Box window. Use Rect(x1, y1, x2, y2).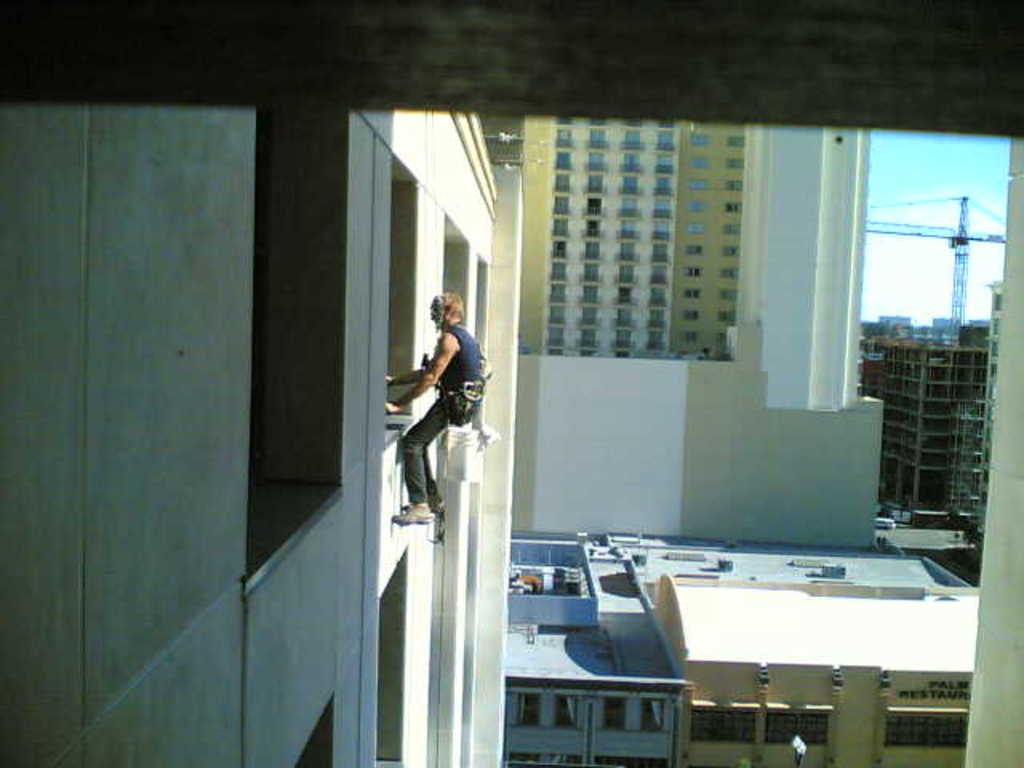
Rect(470, 251, 493, 354).
